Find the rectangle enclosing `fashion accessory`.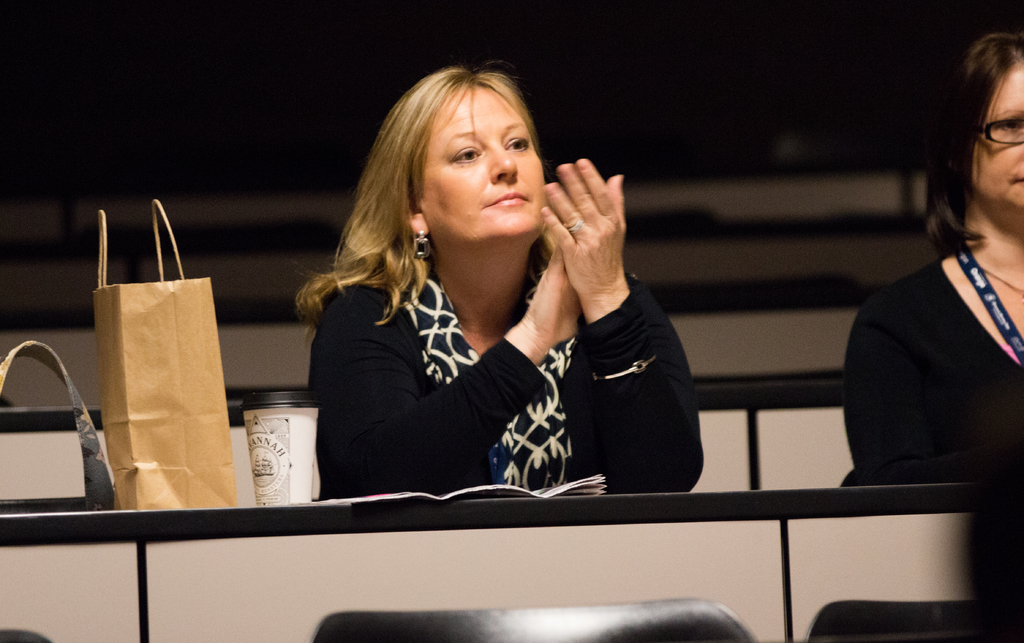
x1=404, y1=268, x2=578, y2=488.
